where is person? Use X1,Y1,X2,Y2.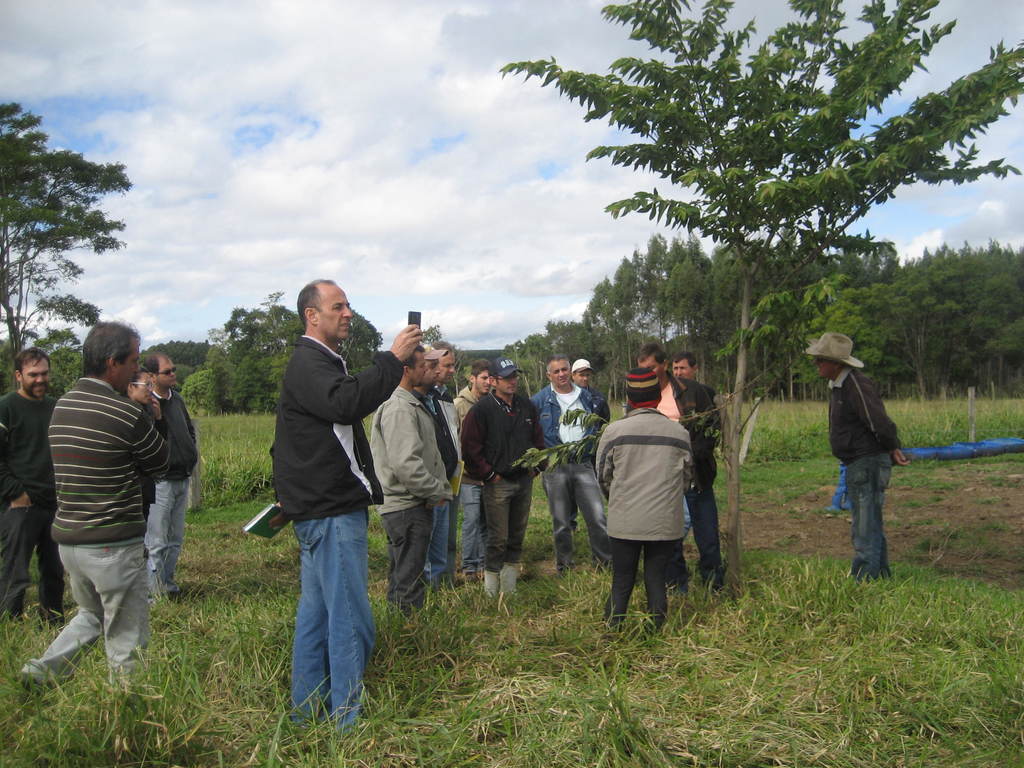
822,322,915,600.
